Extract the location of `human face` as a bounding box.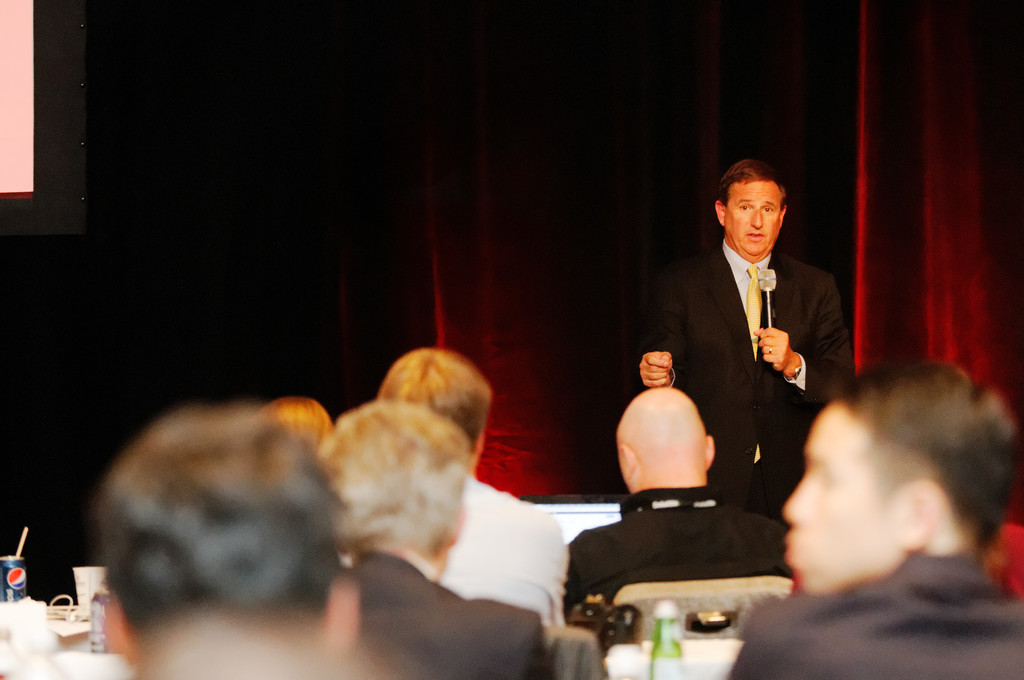
727:182:786:261.
